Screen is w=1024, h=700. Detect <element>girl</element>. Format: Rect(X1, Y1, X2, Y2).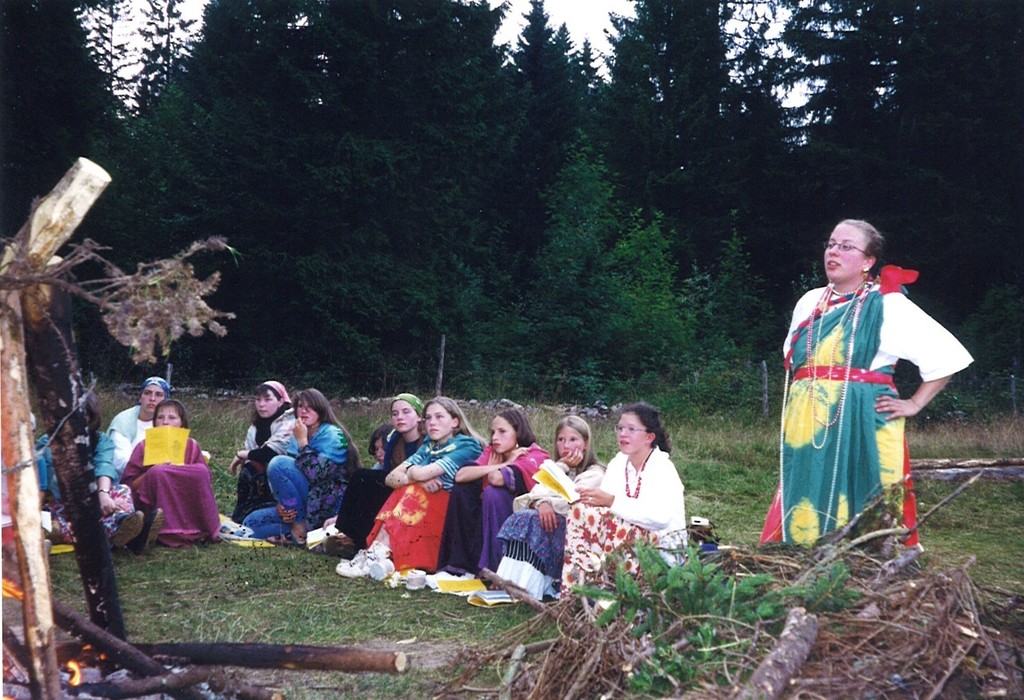
Rect(493, 420, 594, 601).
